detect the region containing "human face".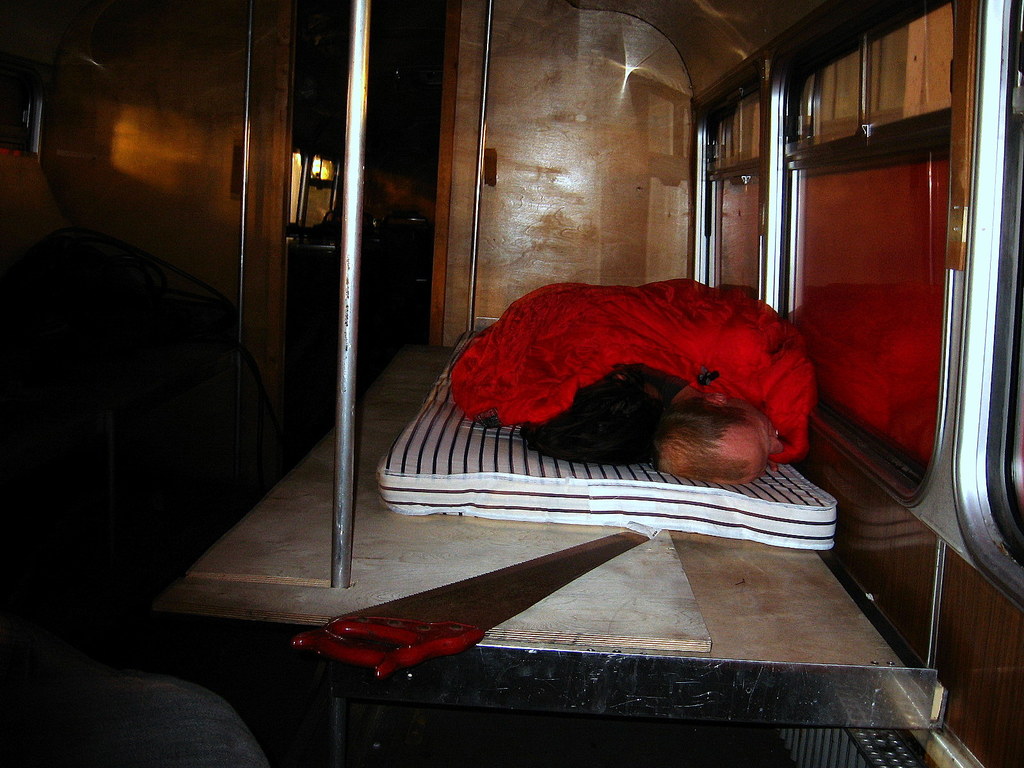
rect(749, 412, 784, 476).
